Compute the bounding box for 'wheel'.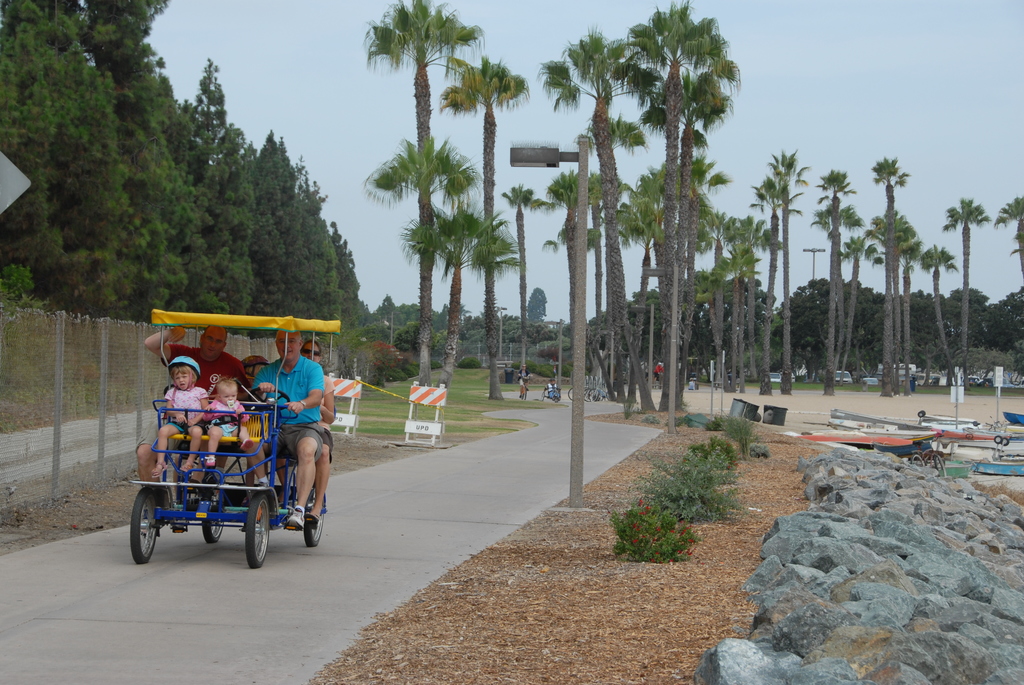
(200, 476, 224, 542).
